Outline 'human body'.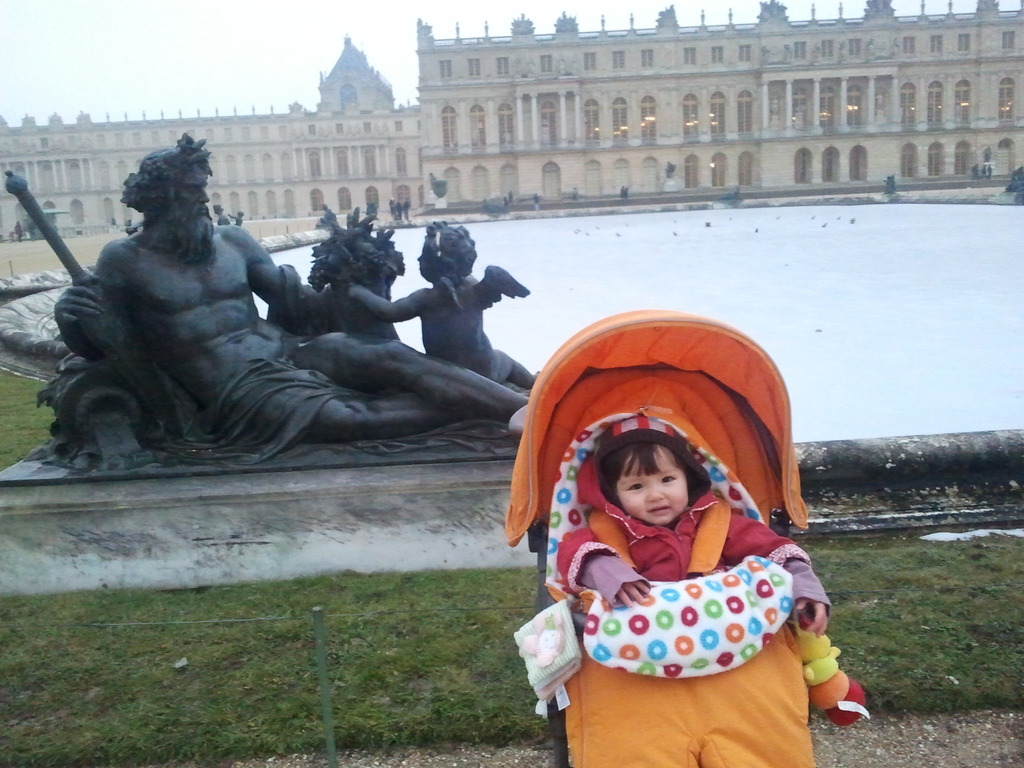
Outline: x1=661 y1=160 x2=678 y2=177.
